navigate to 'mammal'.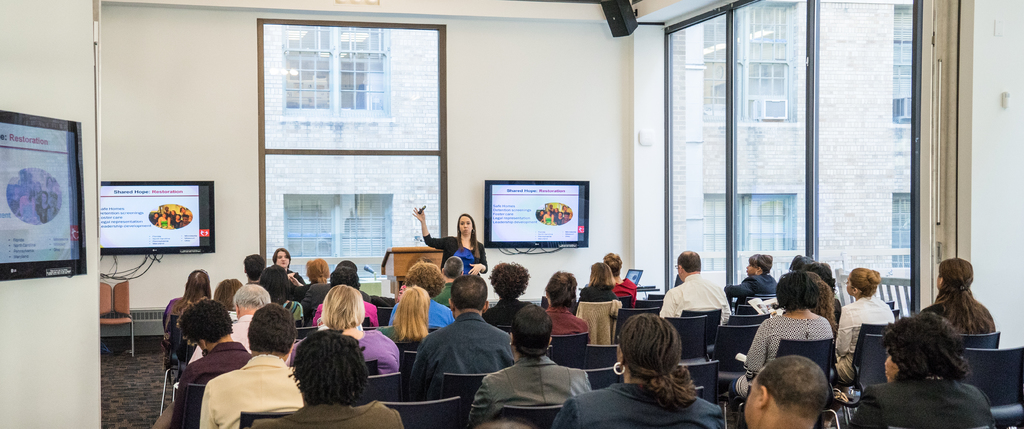
Navigation target: bbox=(436, 255, 463, 308).
